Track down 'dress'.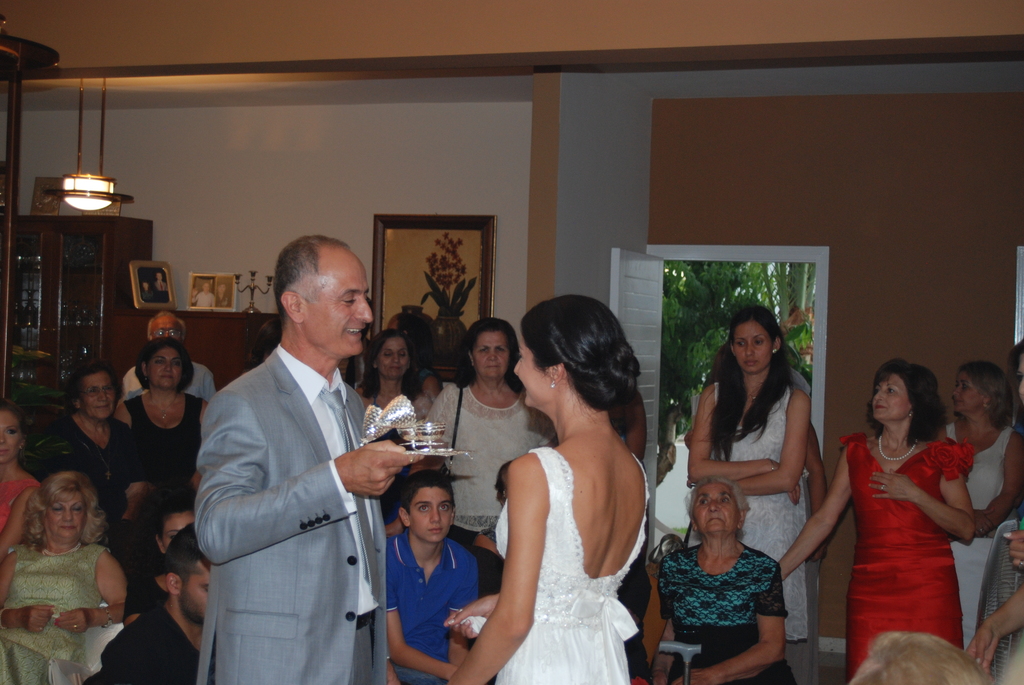
Tracked to BBox(656, 545, 796, 684).
